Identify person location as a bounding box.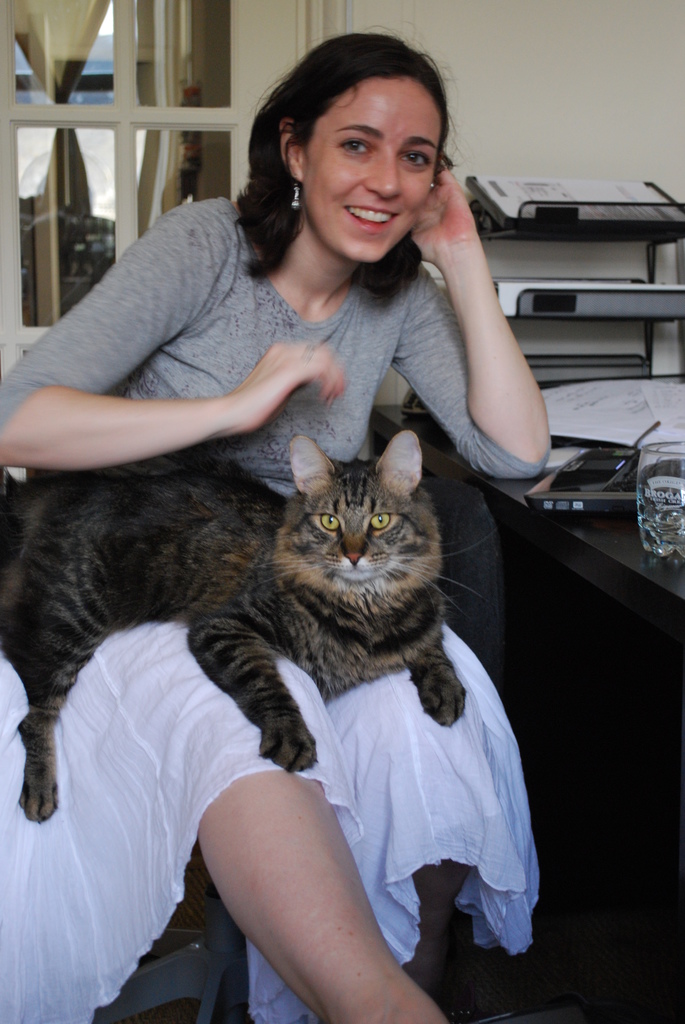
pyautogui.locateOnScreen(25, 101, 550, 985).
